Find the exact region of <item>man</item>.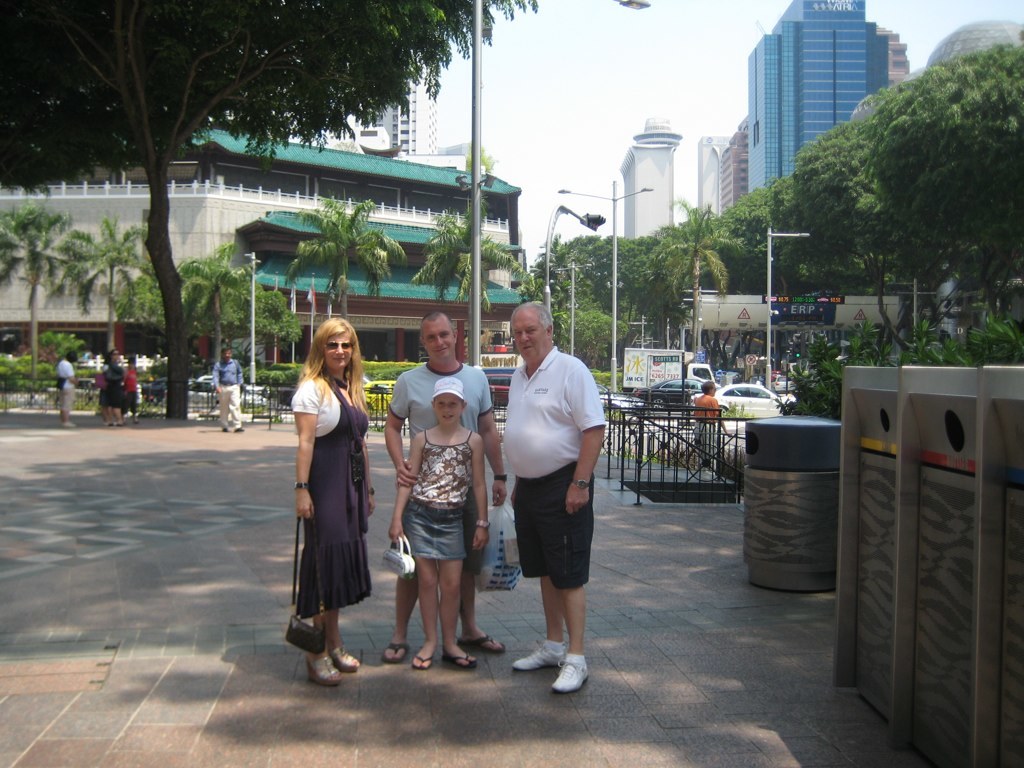
Exact region: crop(384, 309, 511, 664).
